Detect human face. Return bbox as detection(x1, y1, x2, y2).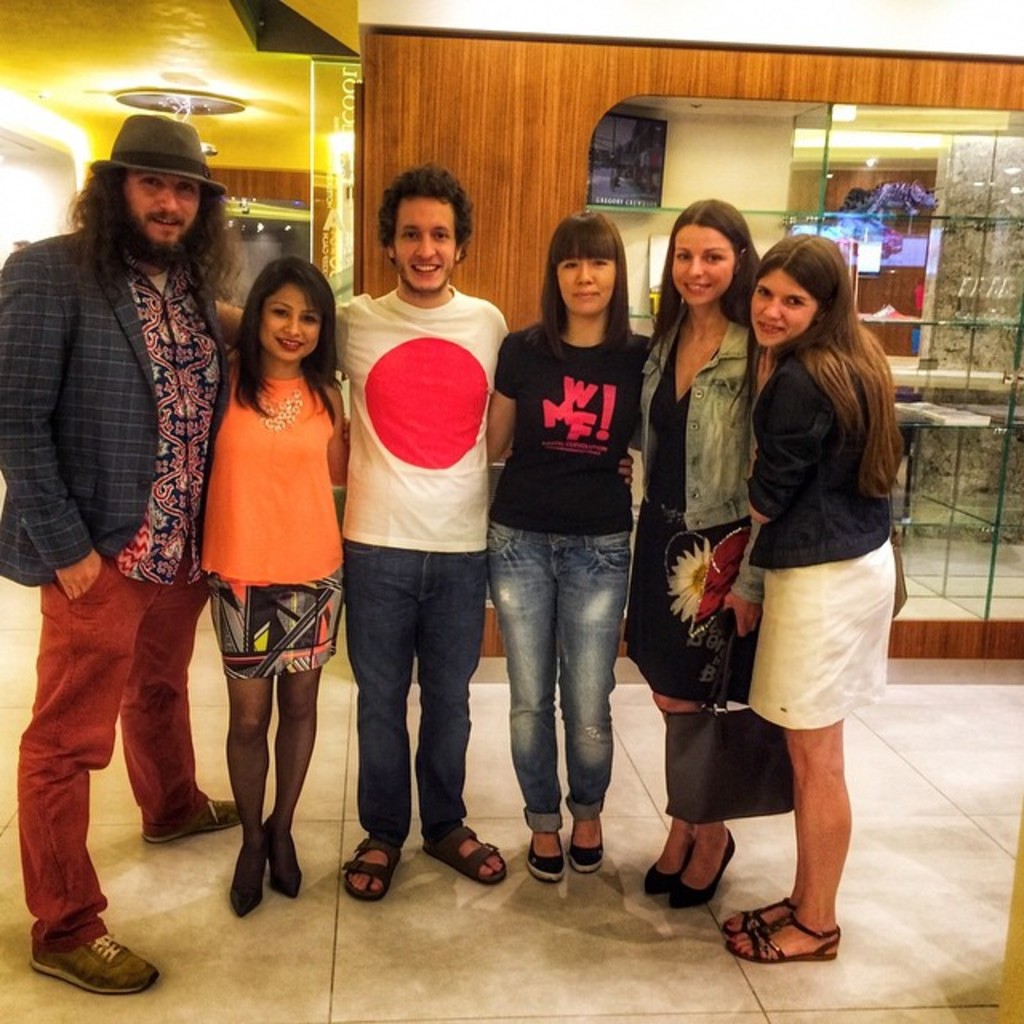
detection(750, 272, 818, 346).
